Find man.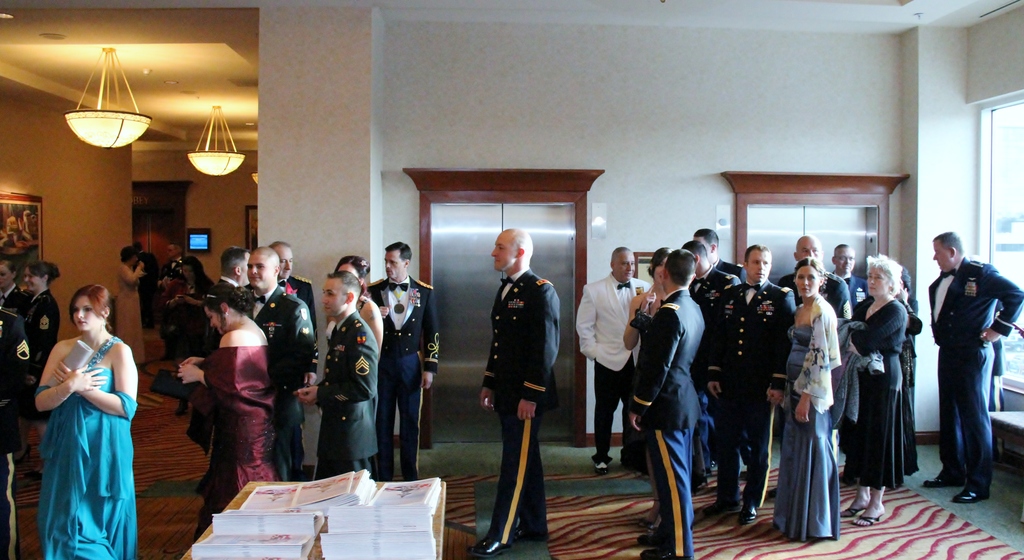
box=[269, 238, 316, 316].
